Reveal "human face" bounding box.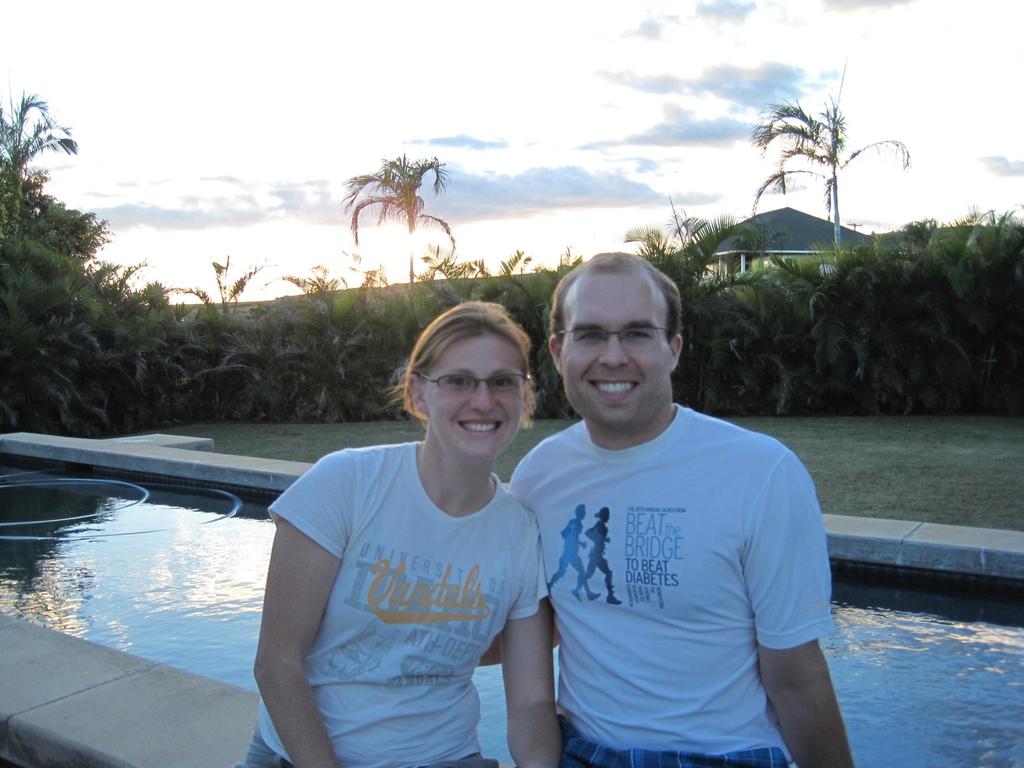
Revealed: 418 331 524 458.
